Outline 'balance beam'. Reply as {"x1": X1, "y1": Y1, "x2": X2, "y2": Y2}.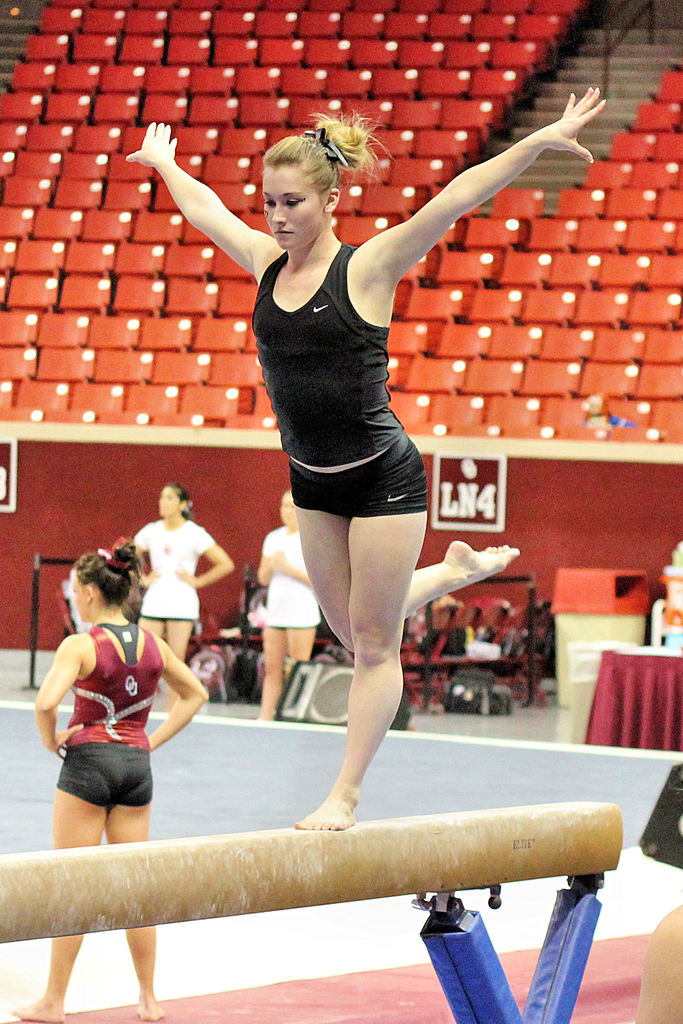
{"x1": 1, "y1": 801, "x2": 627, "y2": 949}.
